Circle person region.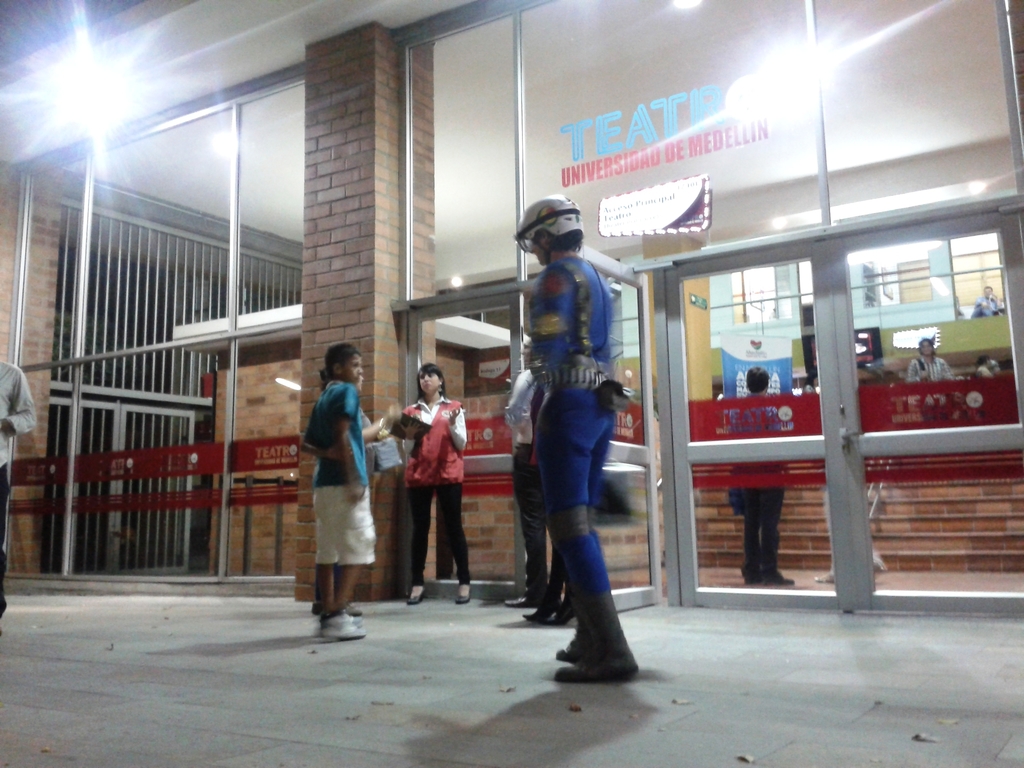
Region: box(298, 344, 377, 632).
